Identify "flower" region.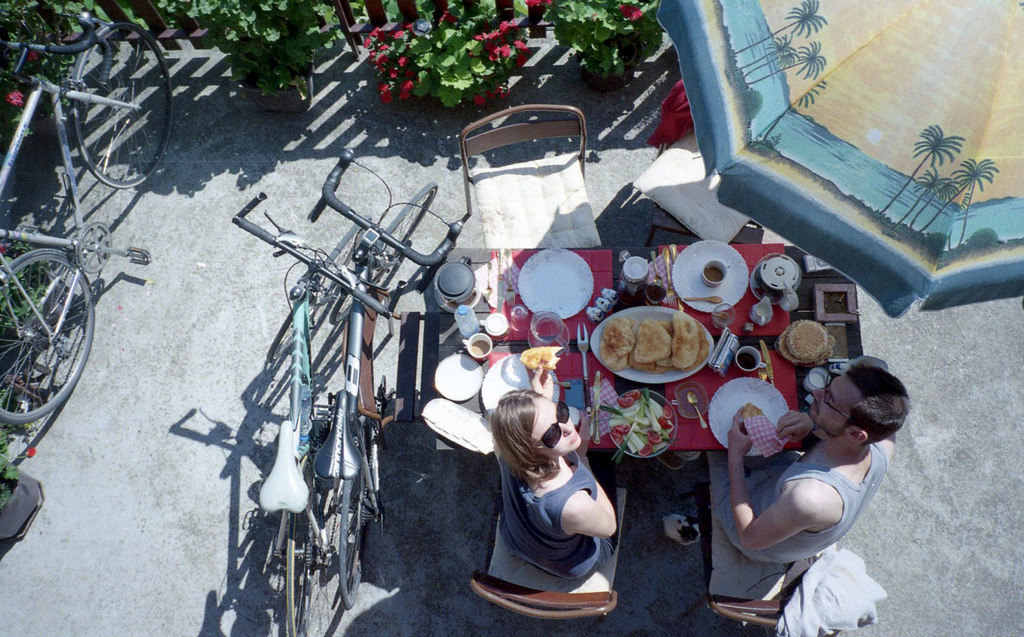
Region: box=[526, 0, 550, 8].
